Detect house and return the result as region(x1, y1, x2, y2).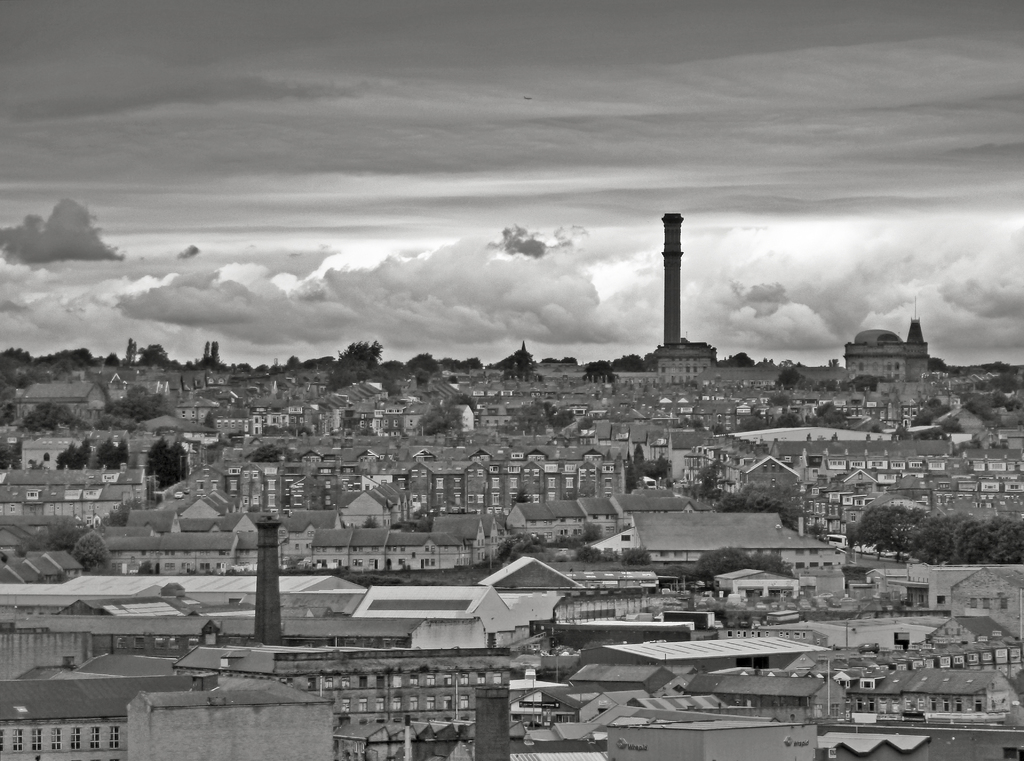
region(468, 455, 544, 511).
